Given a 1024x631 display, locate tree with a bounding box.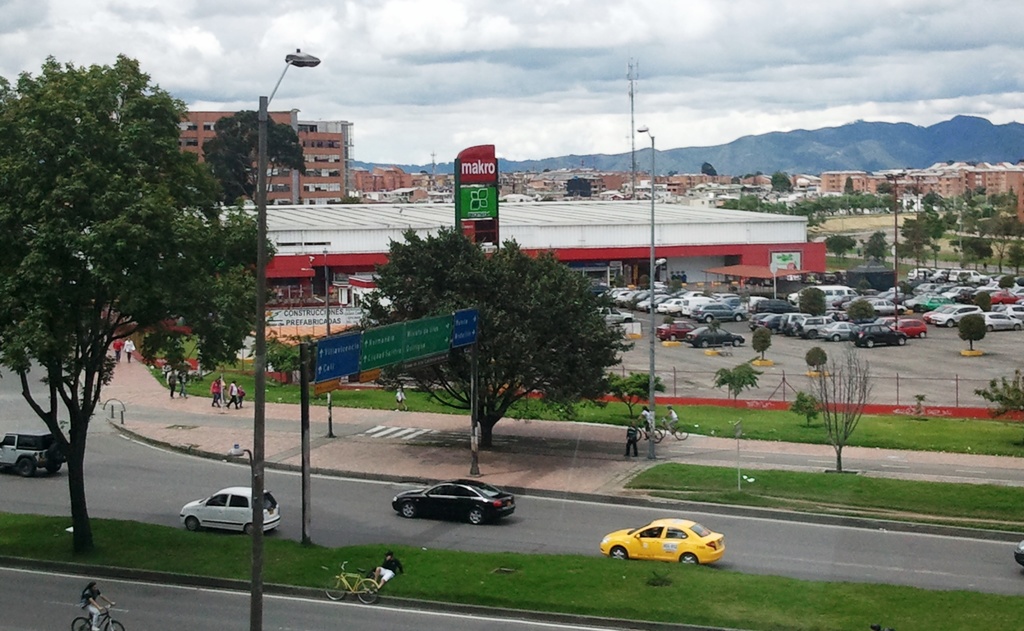
Located: x1=863, y1=228, x2=887, y2=262.
